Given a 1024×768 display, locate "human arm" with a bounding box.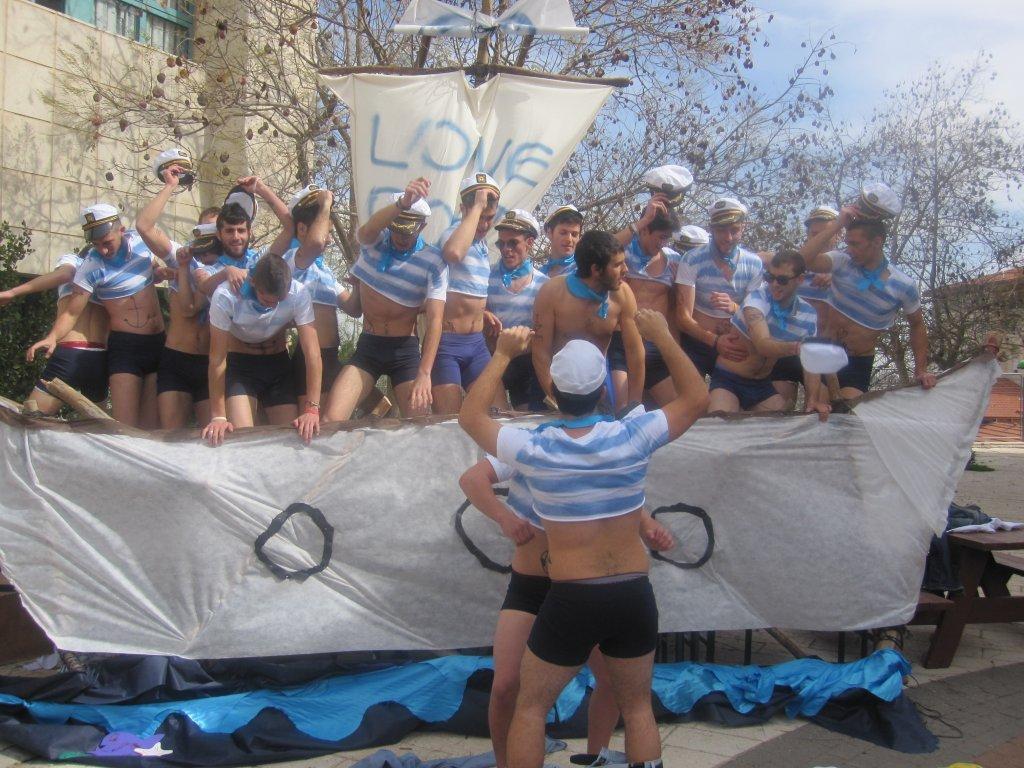
Located: (x1=26, y1=259, x2=105, y2=364).
